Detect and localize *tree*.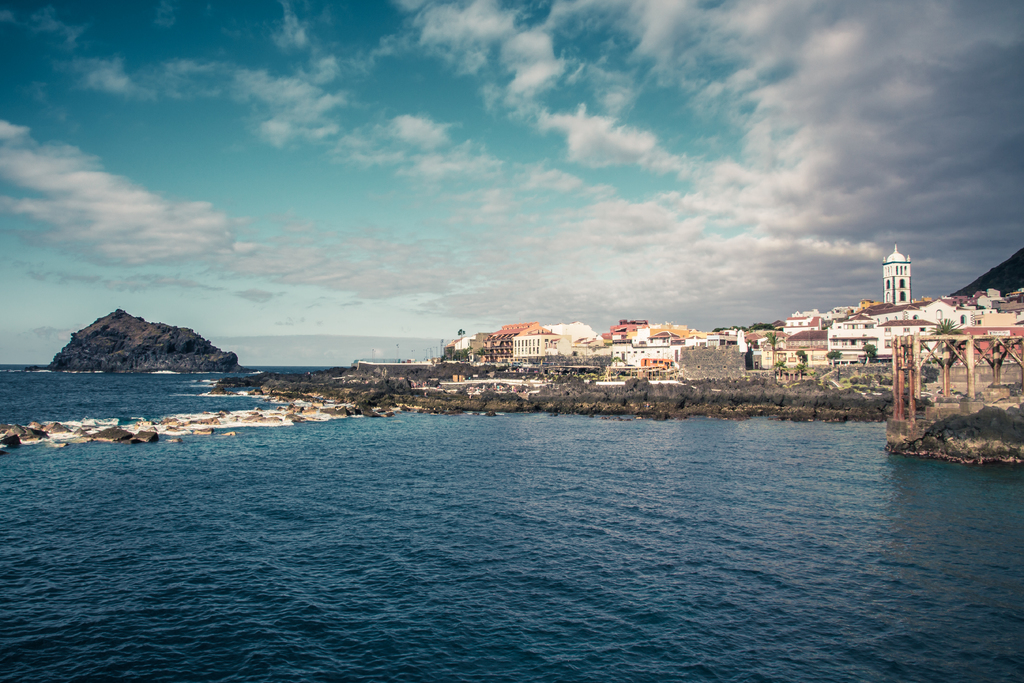
Localized at box=[860, 343, 875, 361].
